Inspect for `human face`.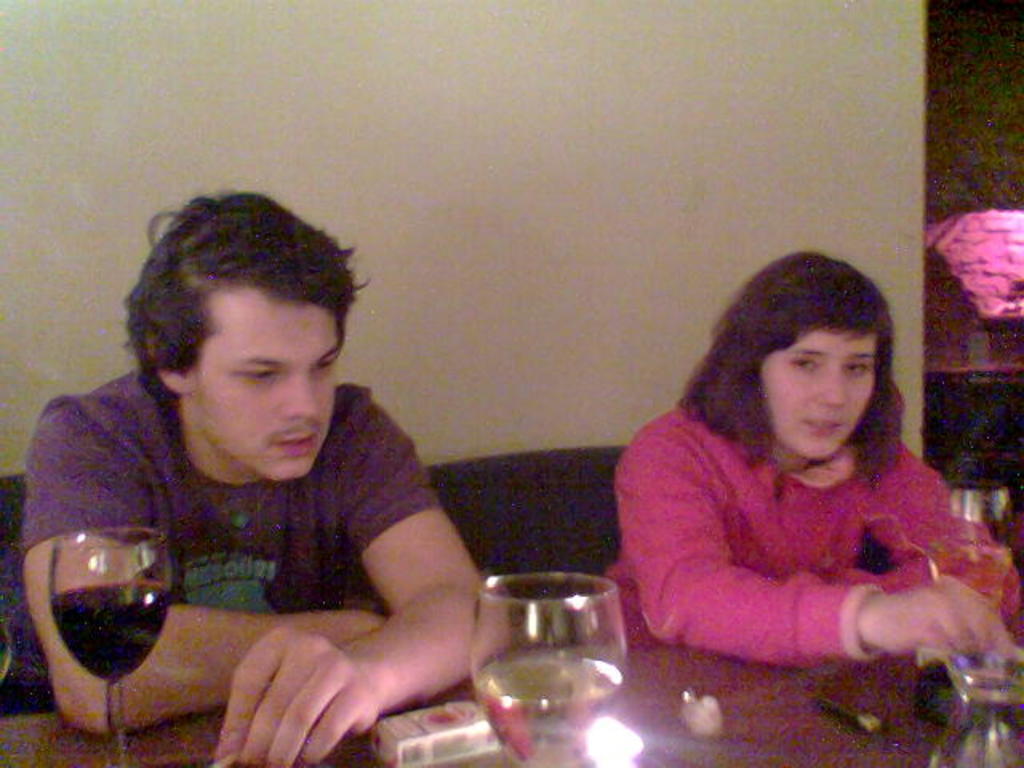
Inspection: [189,272,342,478].
